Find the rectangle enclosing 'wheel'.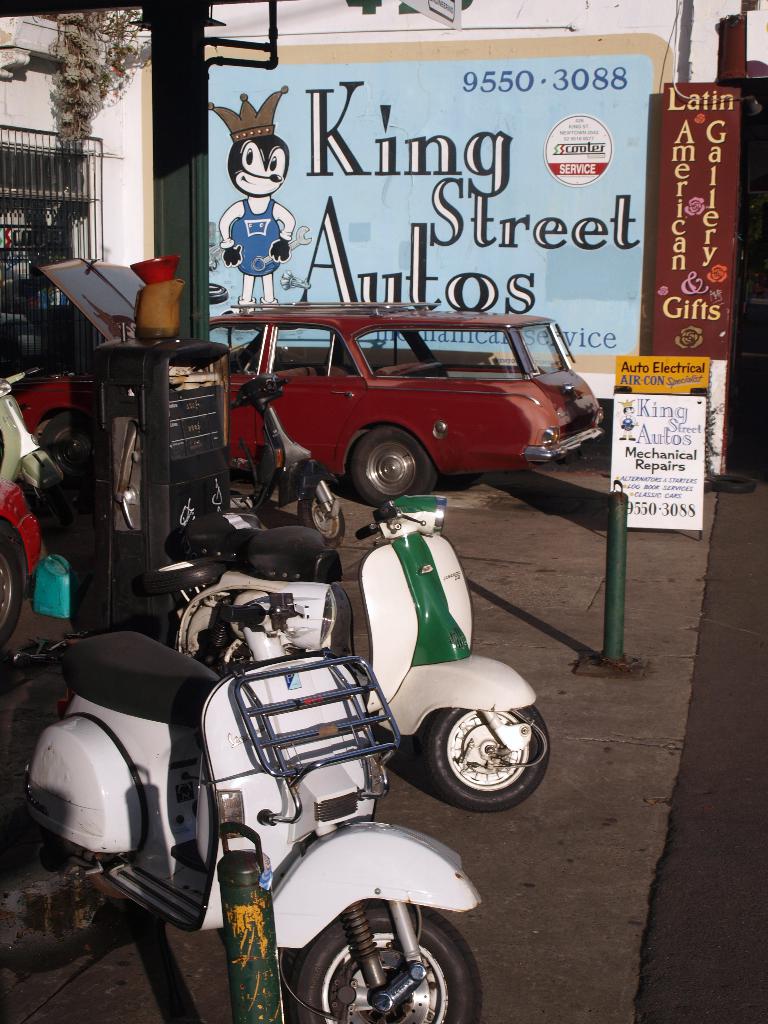
286, 908, 484, 1023.
